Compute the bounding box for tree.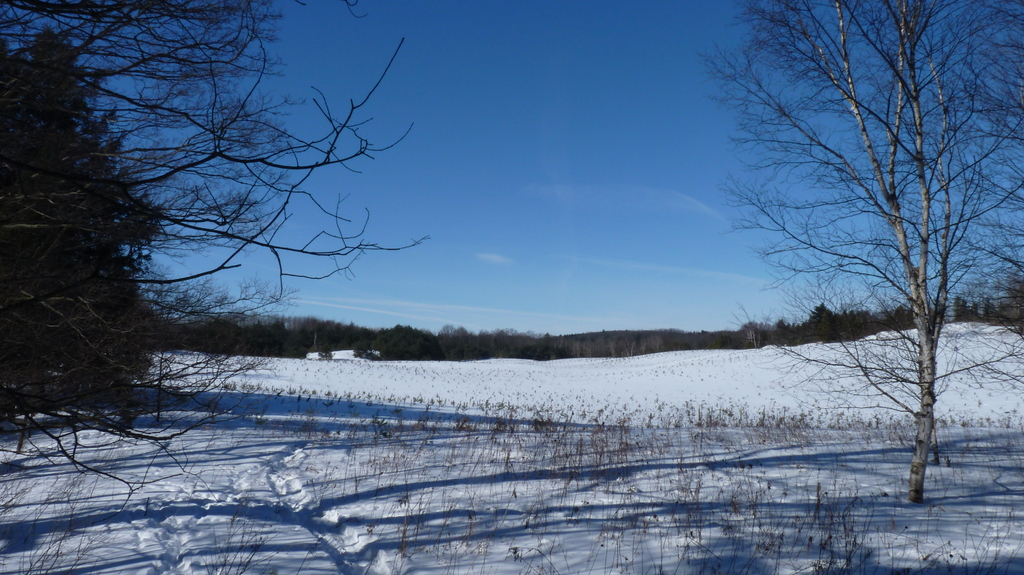
rect(254, 314, 269, 349).
